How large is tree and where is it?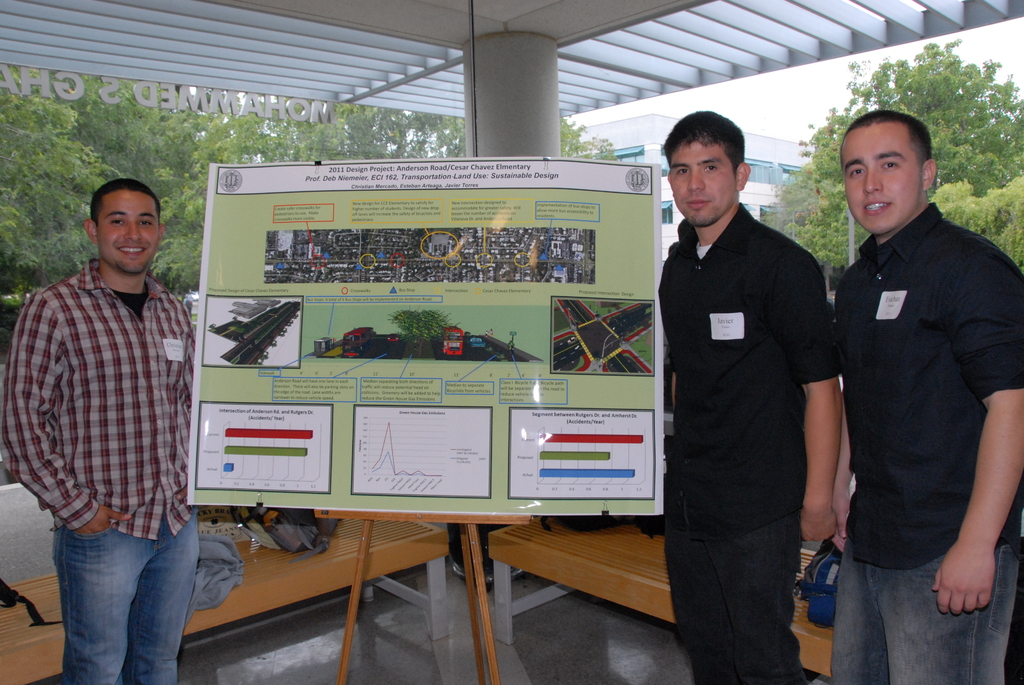
Bounding box: <region>767, 36, 1023, 281</region>.
